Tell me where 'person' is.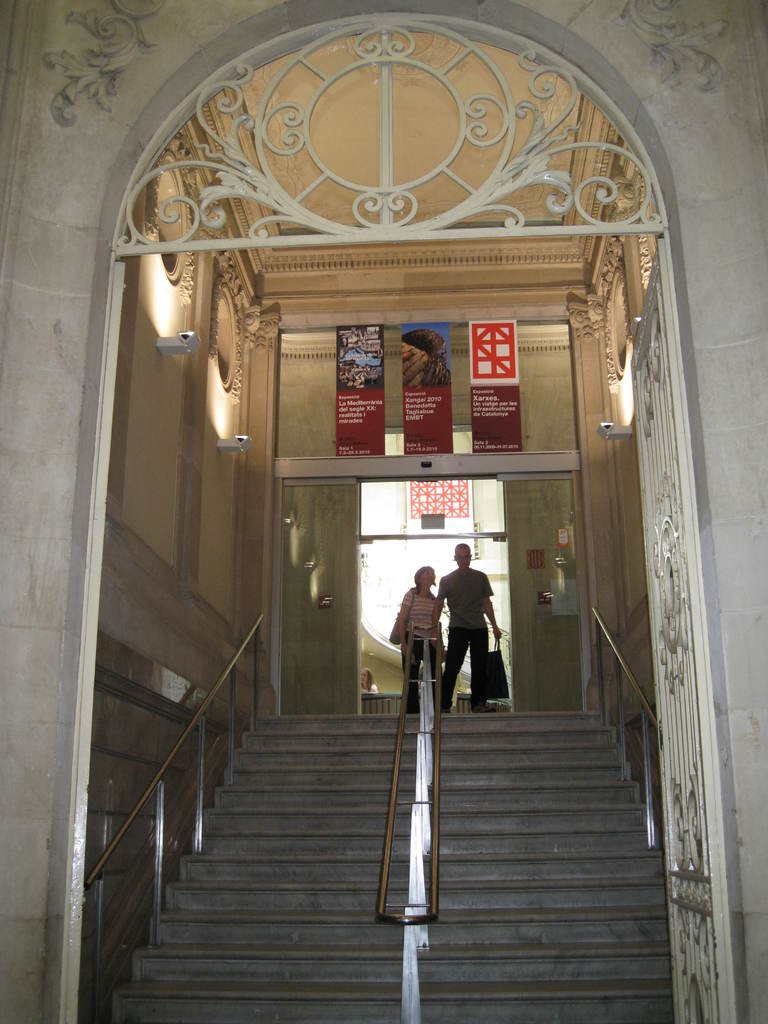
'person' is at left=360, top=669, right=381, bottom=691.
